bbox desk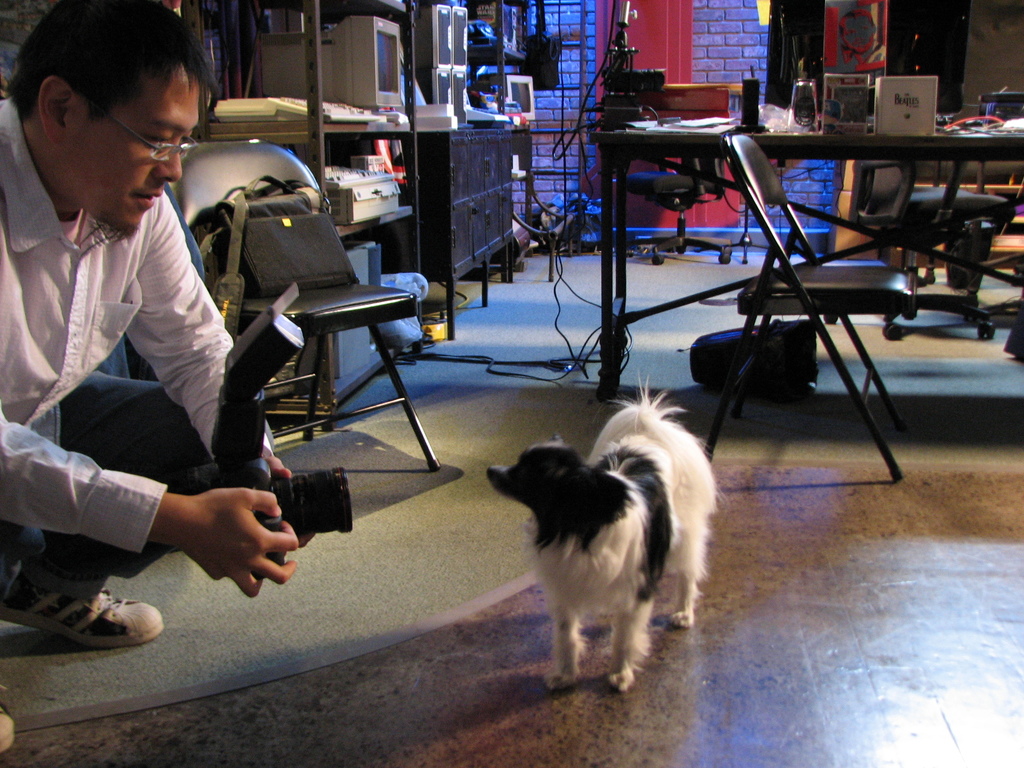
589/110/1023/405
